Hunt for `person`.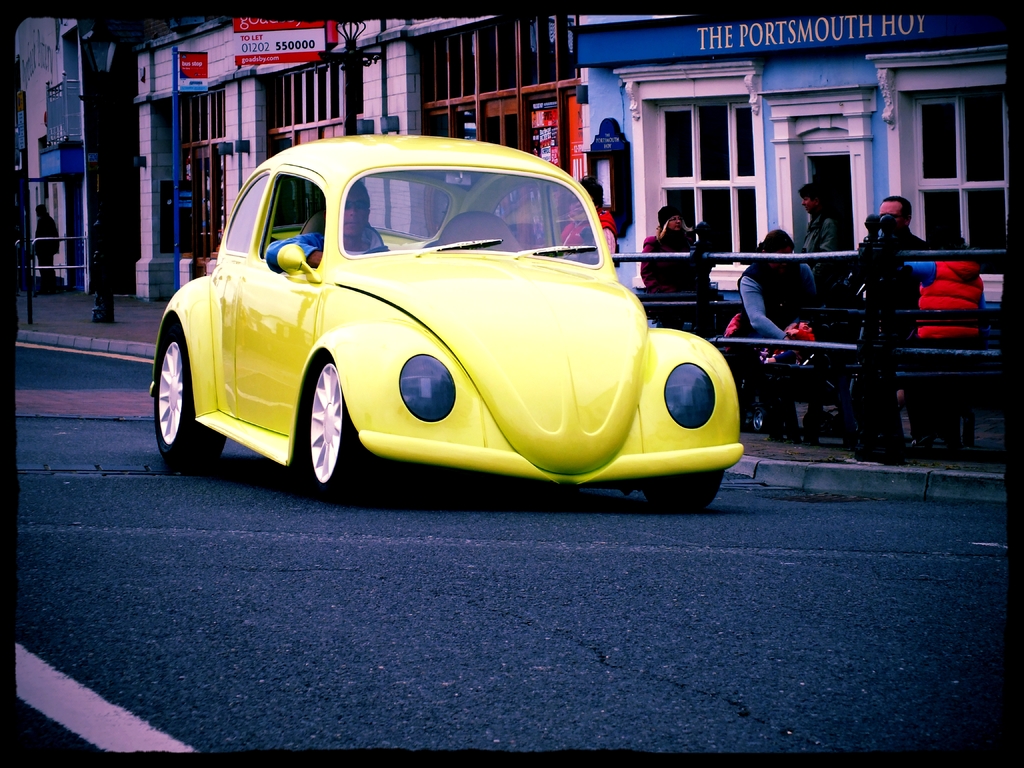
Hunted down at [left=644, top=198, right=702, bottom=292].
